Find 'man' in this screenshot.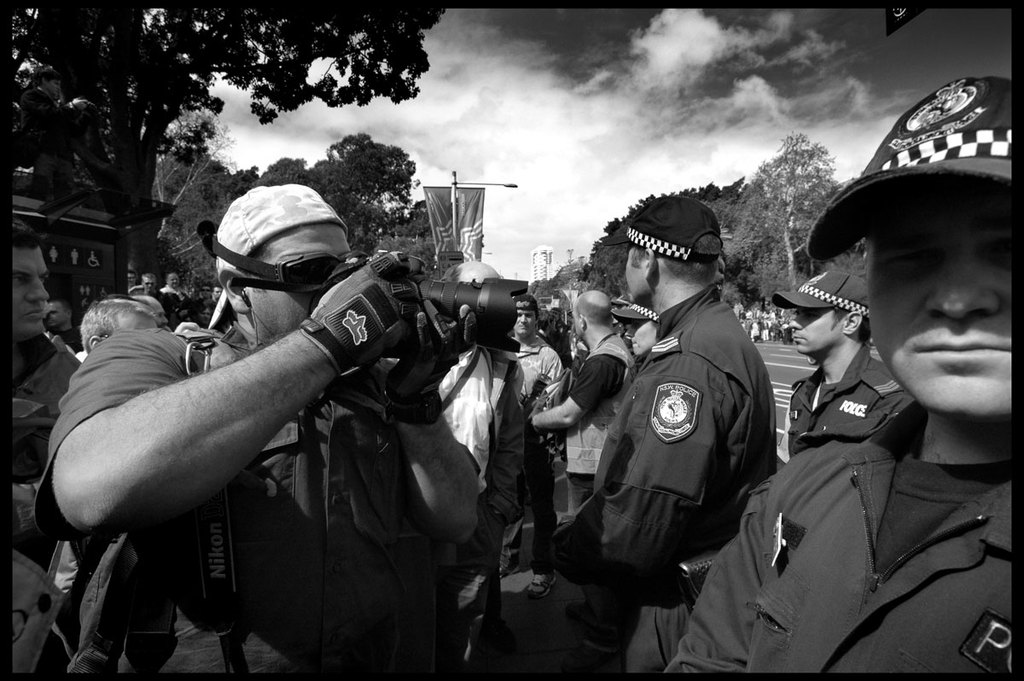
The bounding box for 'man' is l=79, t=295, r=168, b=355.
